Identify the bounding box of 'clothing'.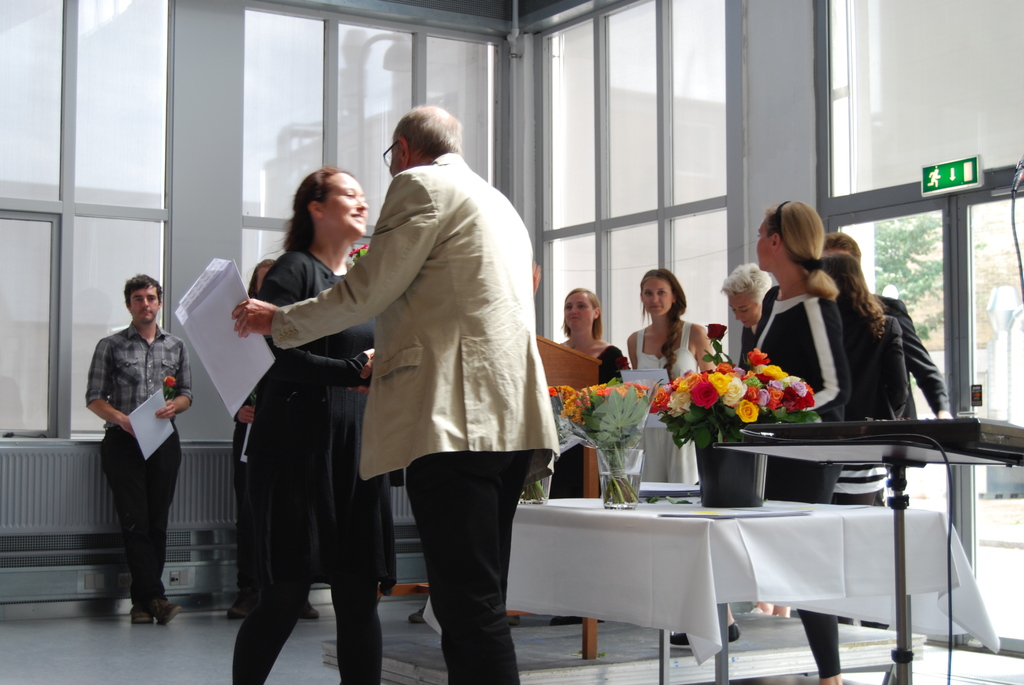
x1=237 y1=240 x2=397 y2=601.
